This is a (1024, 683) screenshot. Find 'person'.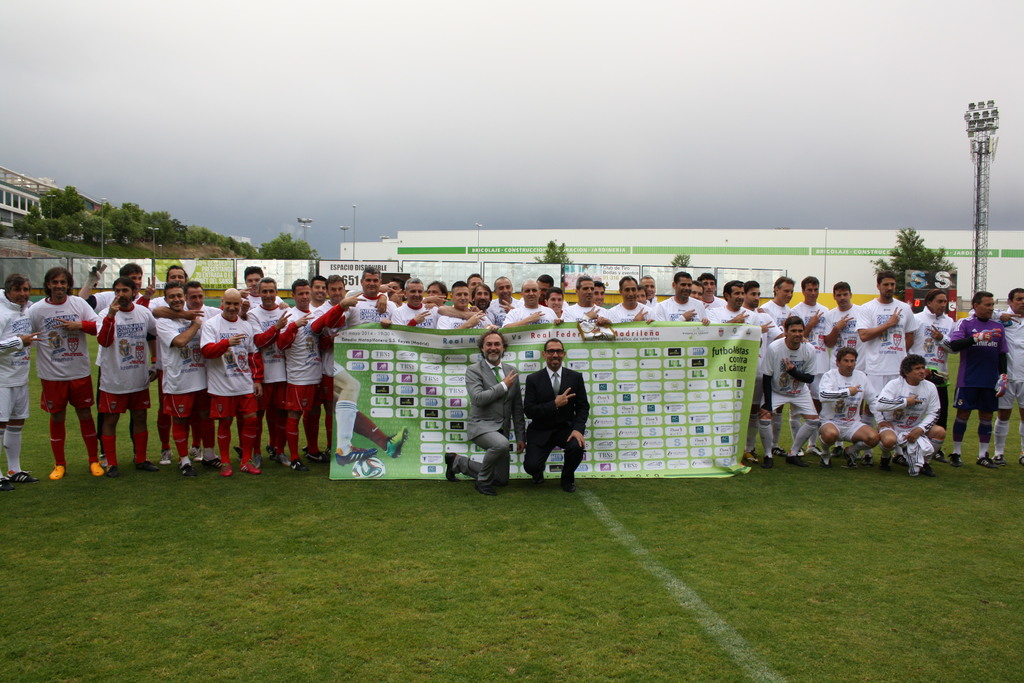
Bounding box: <bbox>688, 276, 703, 305</bbox>.
